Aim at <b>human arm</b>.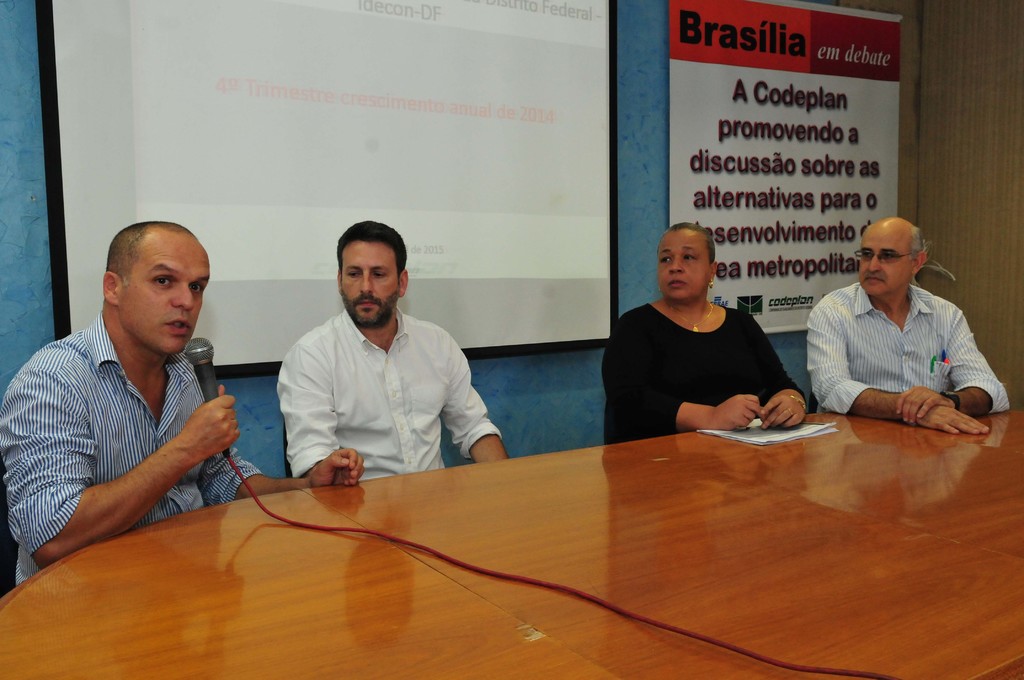
Aimed at {"left": 754, "top": 316, "right": 811, "bottom": 429}.
